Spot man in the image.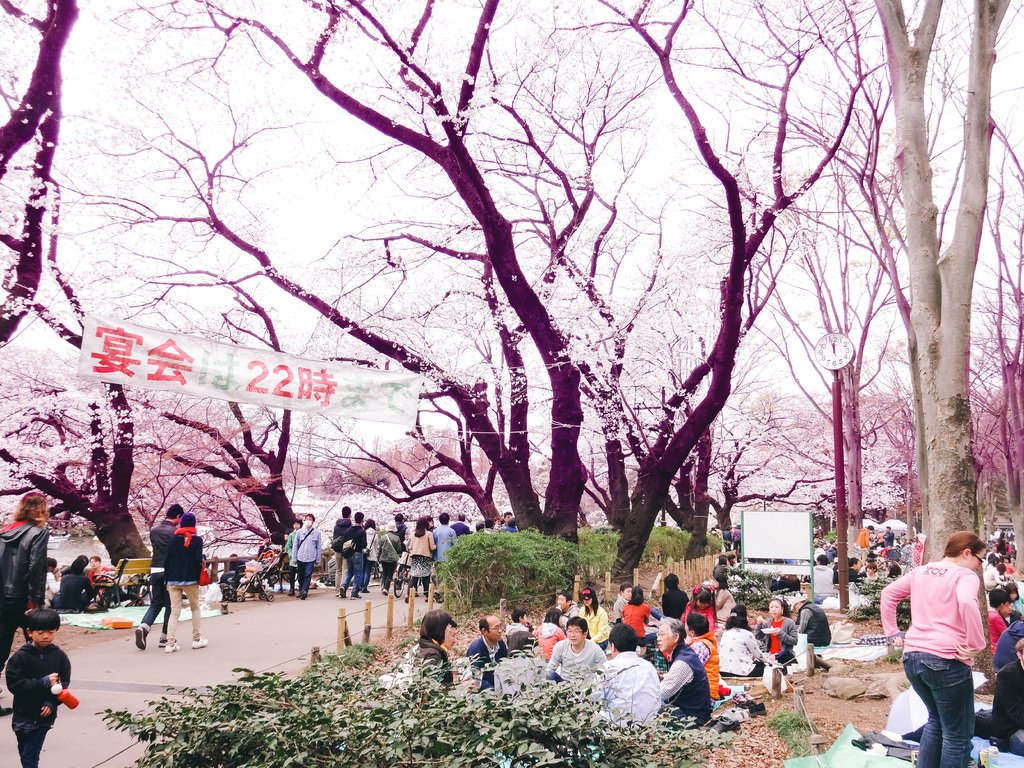
man found at (x1=451, y1=511, x2=472, y2=535).
